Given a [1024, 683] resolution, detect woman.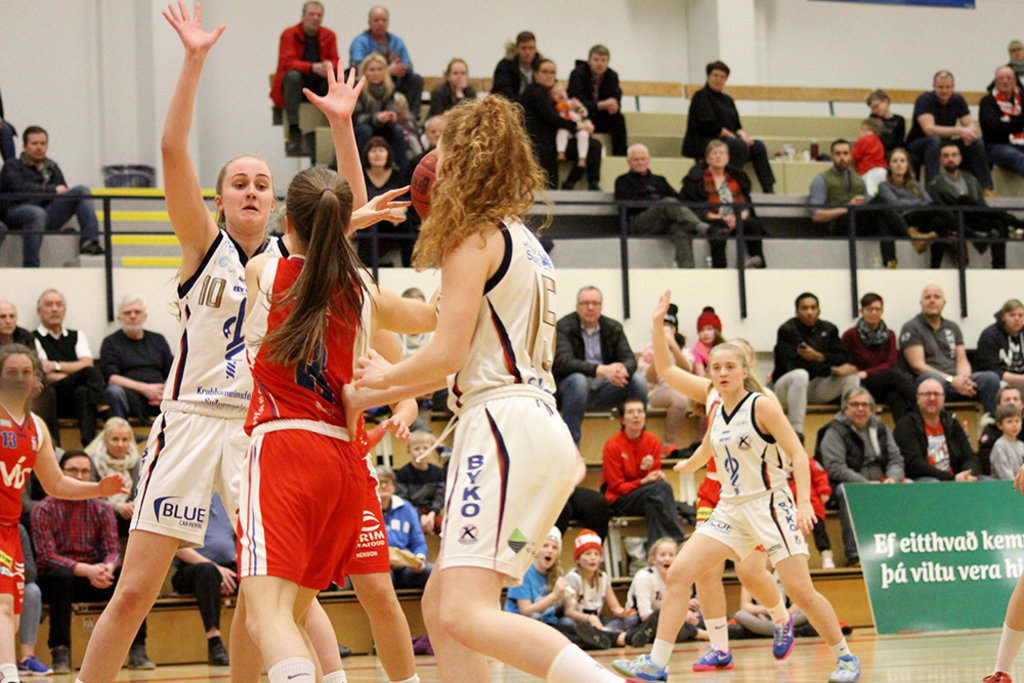
81 415 144 508.
